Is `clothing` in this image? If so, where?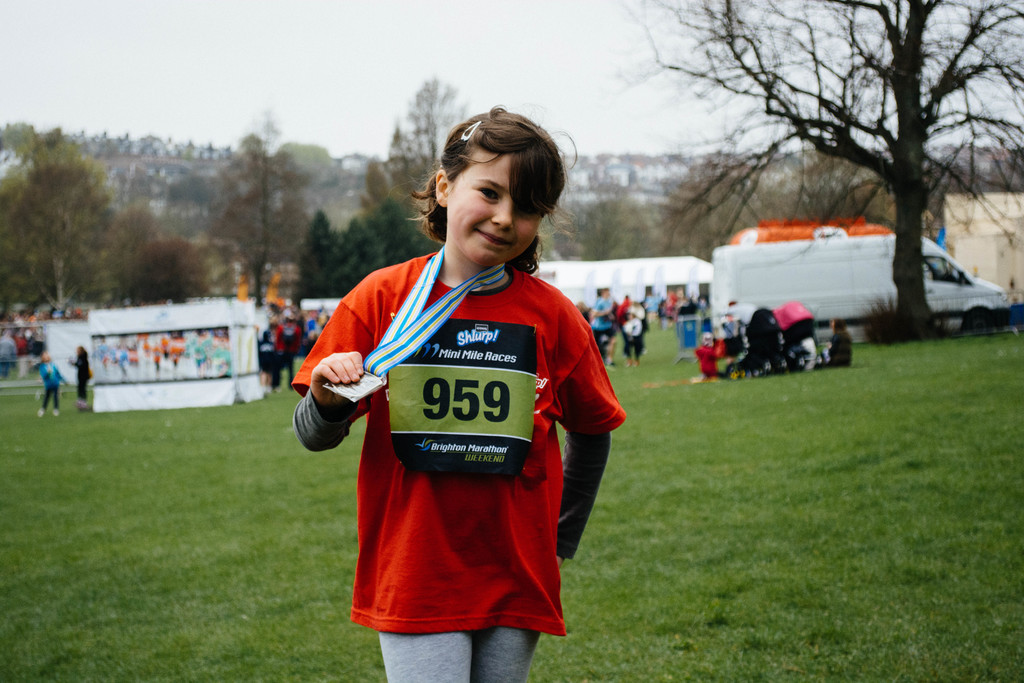
Yes, at pyautogui.locateOnScreen(40, 356, 63, 407).
